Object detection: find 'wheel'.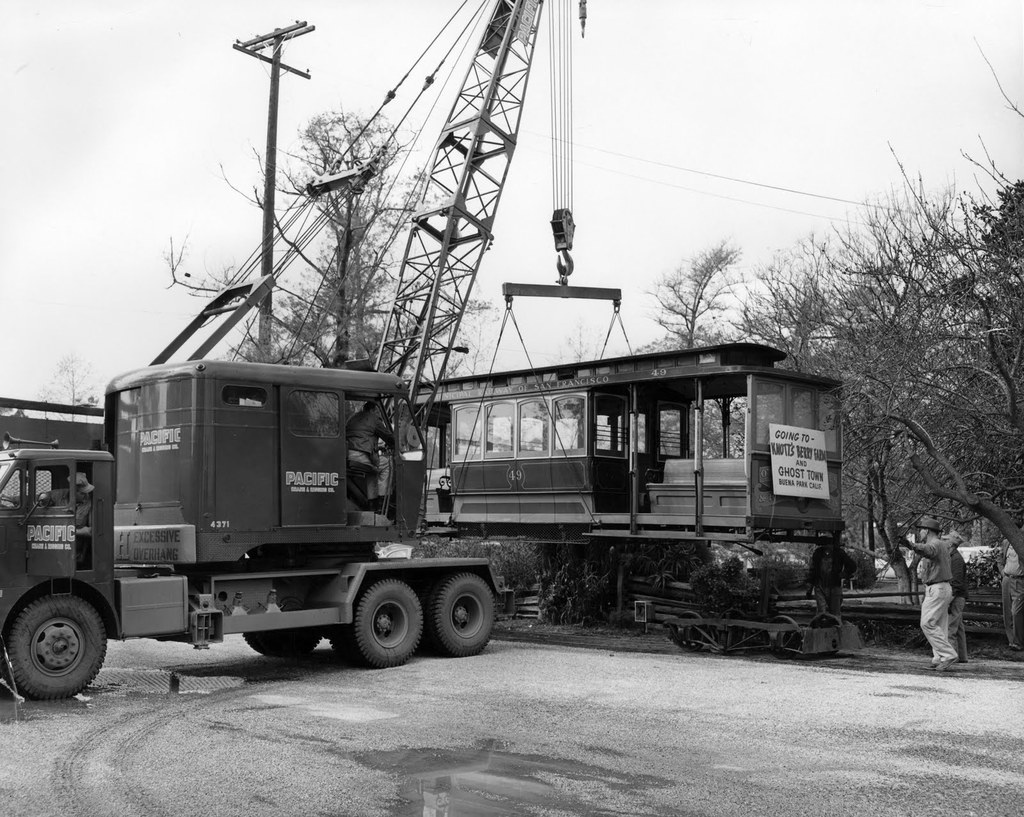
Rect(426, 571, 496, 660).
